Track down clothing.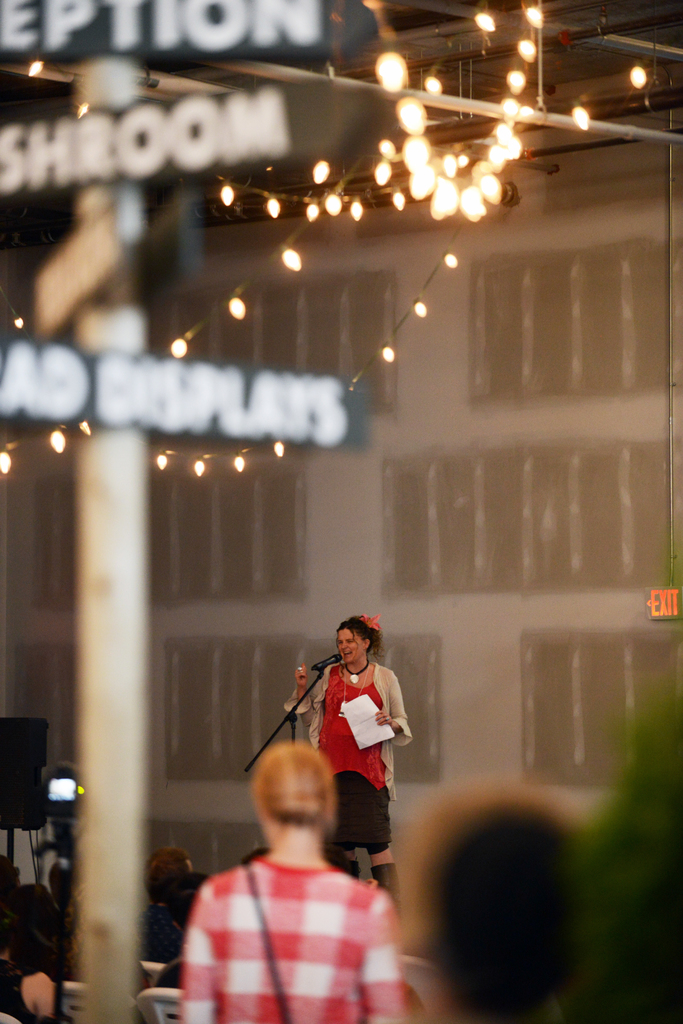
Tracked to [x1=174, y1=824, x2=405, y2=1012].
